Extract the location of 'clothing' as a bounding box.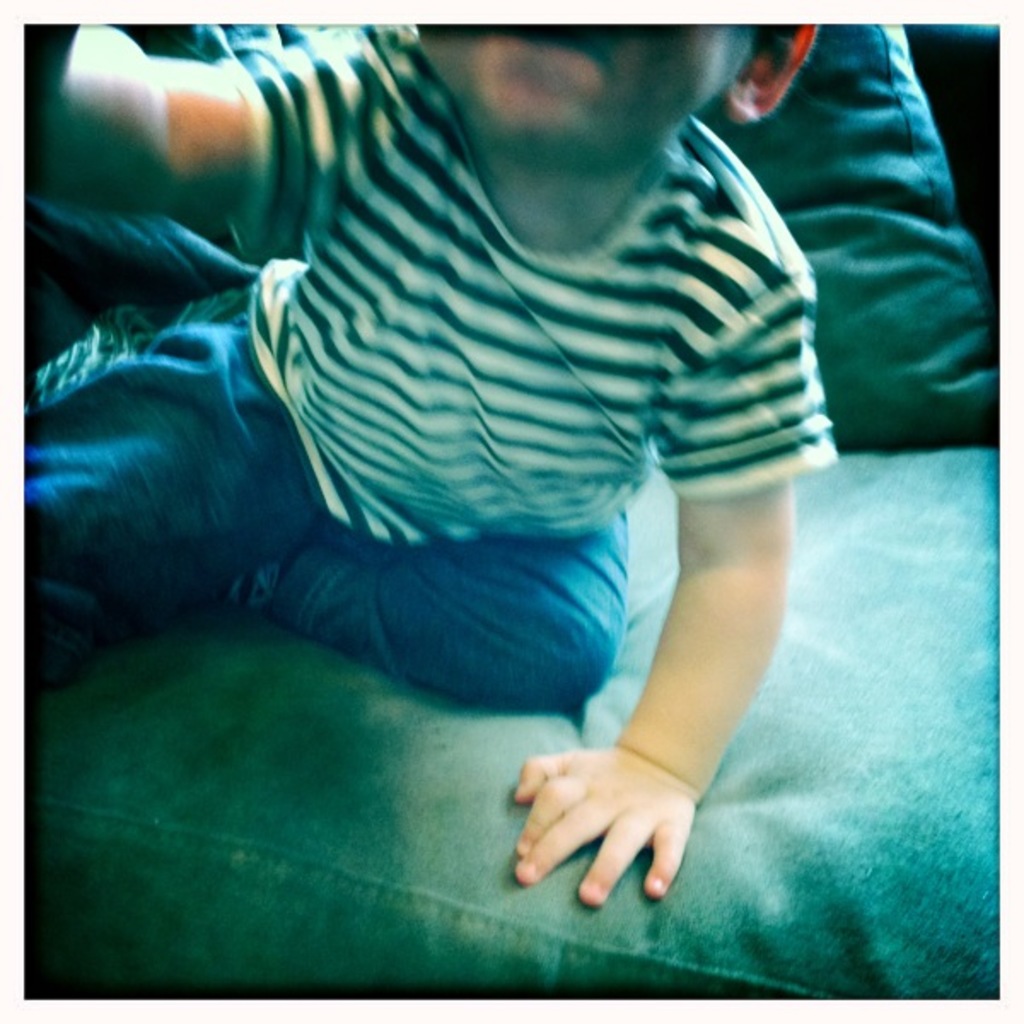
BBox(9, 7, 836, 732).
